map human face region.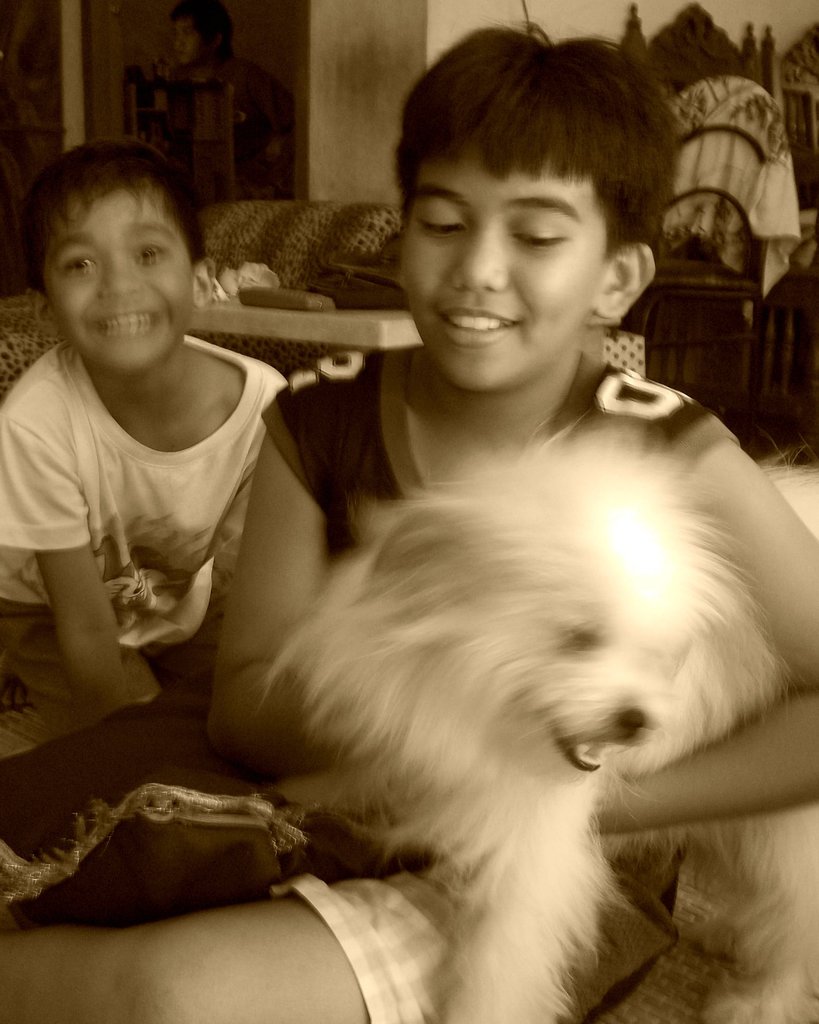
Mapped to bbox(401, 153, 605, 394).
